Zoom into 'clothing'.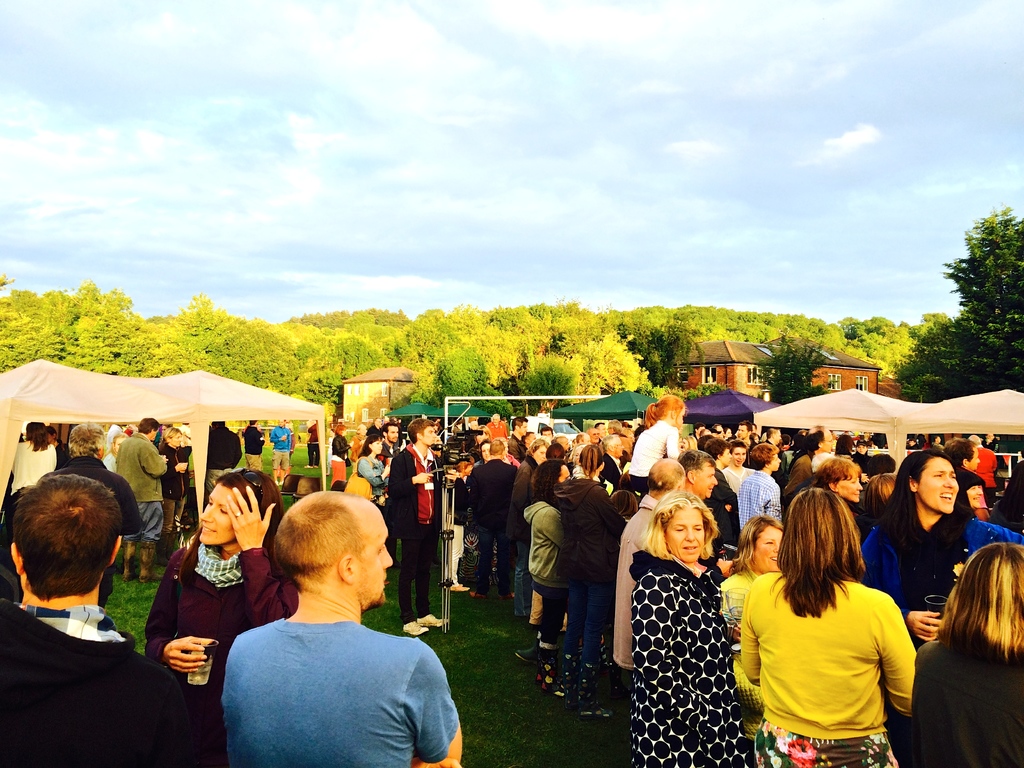
Zoom target: box=[34, 456, 138, 607].
